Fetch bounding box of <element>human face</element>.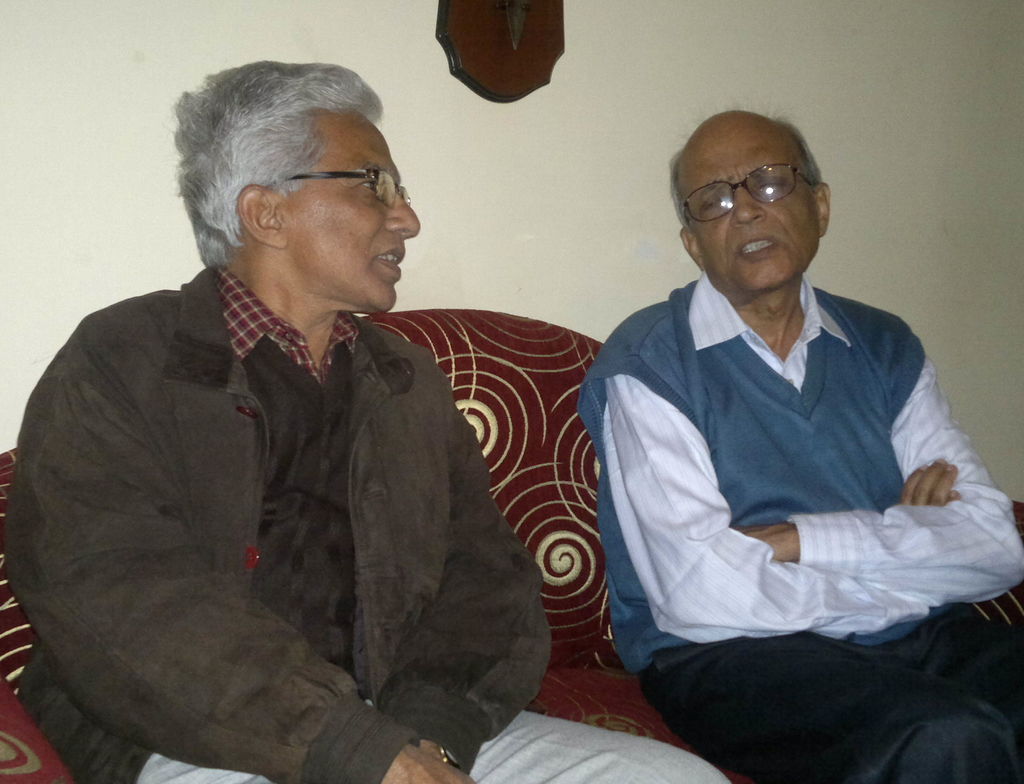
Bbox: rect(682, 133, 819, 290).
